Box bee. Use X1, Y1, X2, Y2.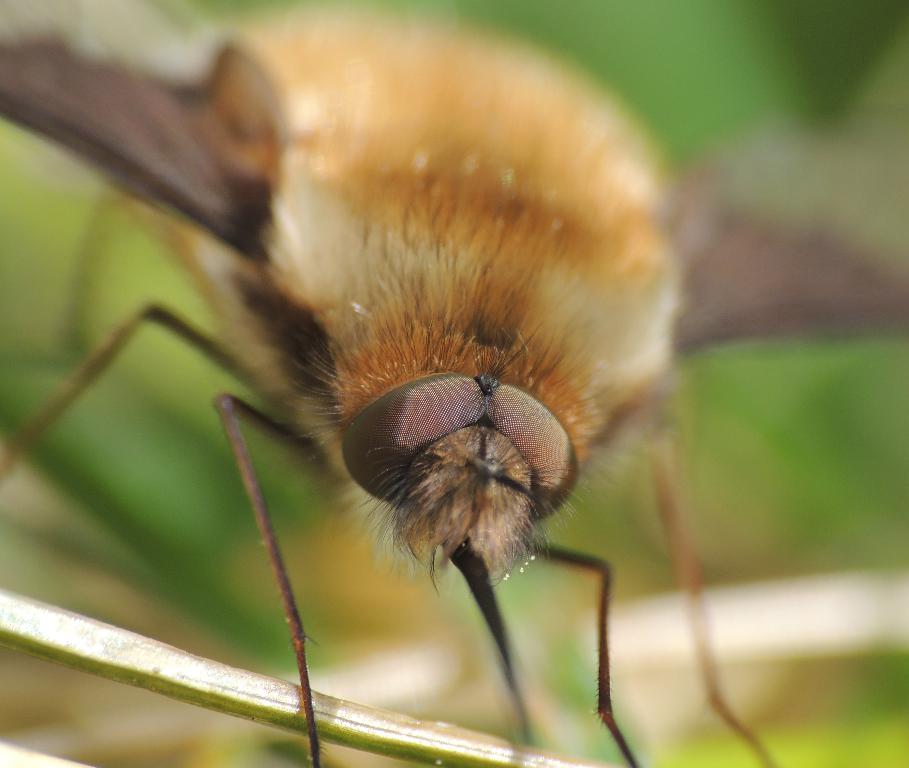
0, 27, 761, 766.
